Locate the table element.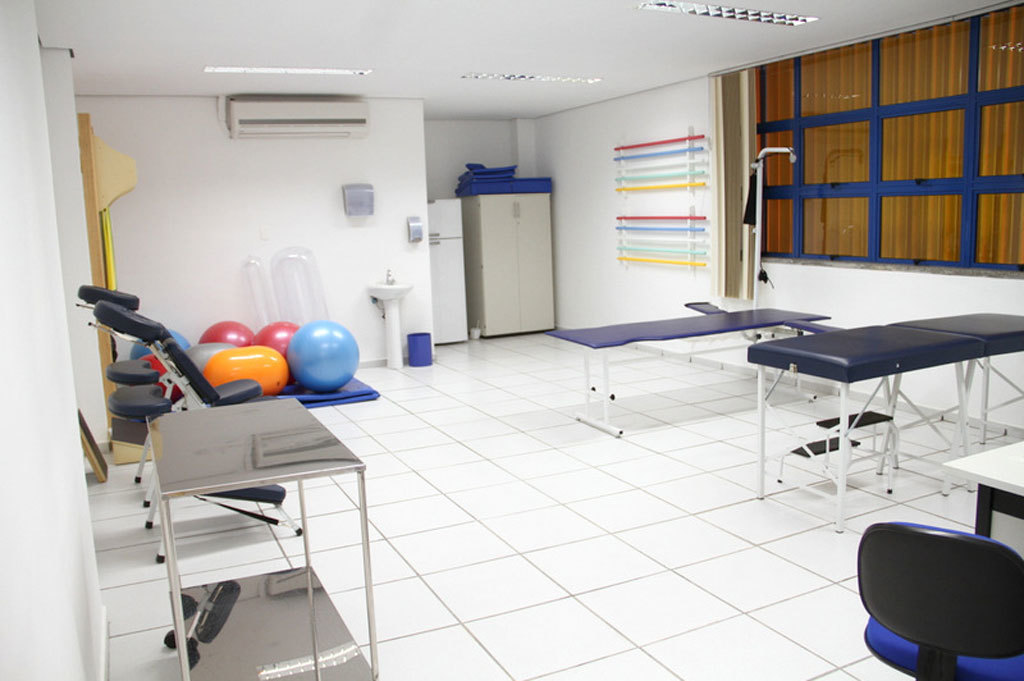
Element bbox: Rect(146, 398, 368, 680).
